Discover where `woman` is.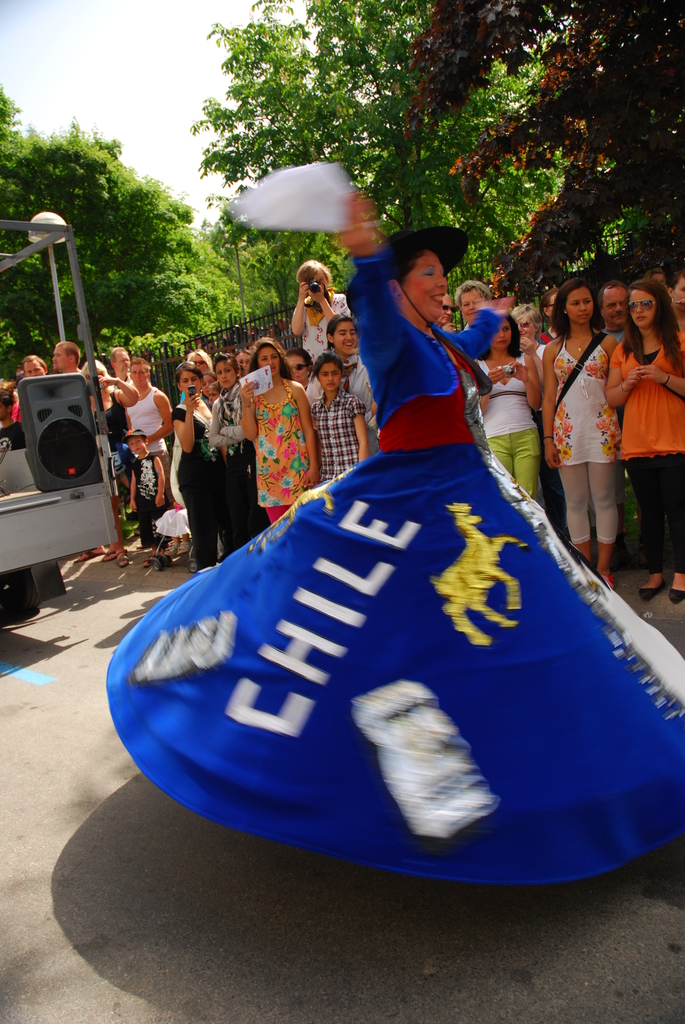
Discovered at (x1=84, y1=356, x2=135, y2=481).
